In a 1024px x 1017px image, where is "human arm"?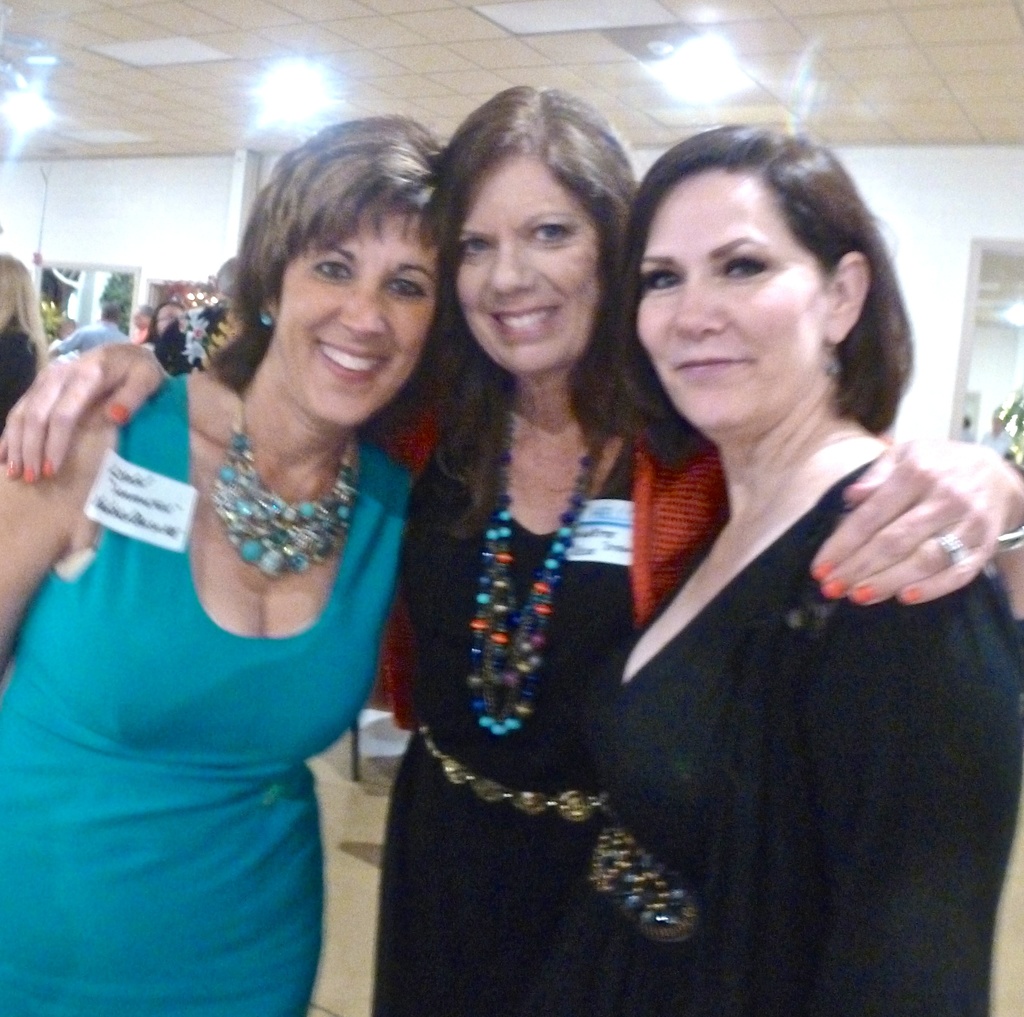
<bbox>0, 400, 93, 659</bbox>.
